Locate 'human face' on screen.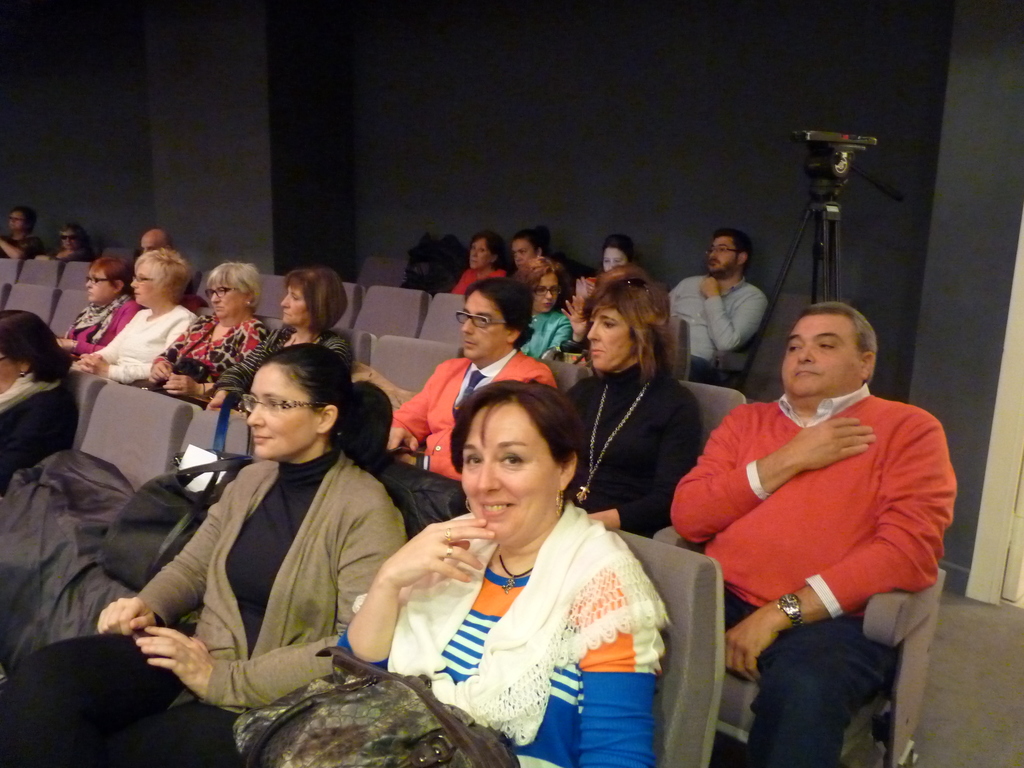
On screen at 248:365:319:460.
